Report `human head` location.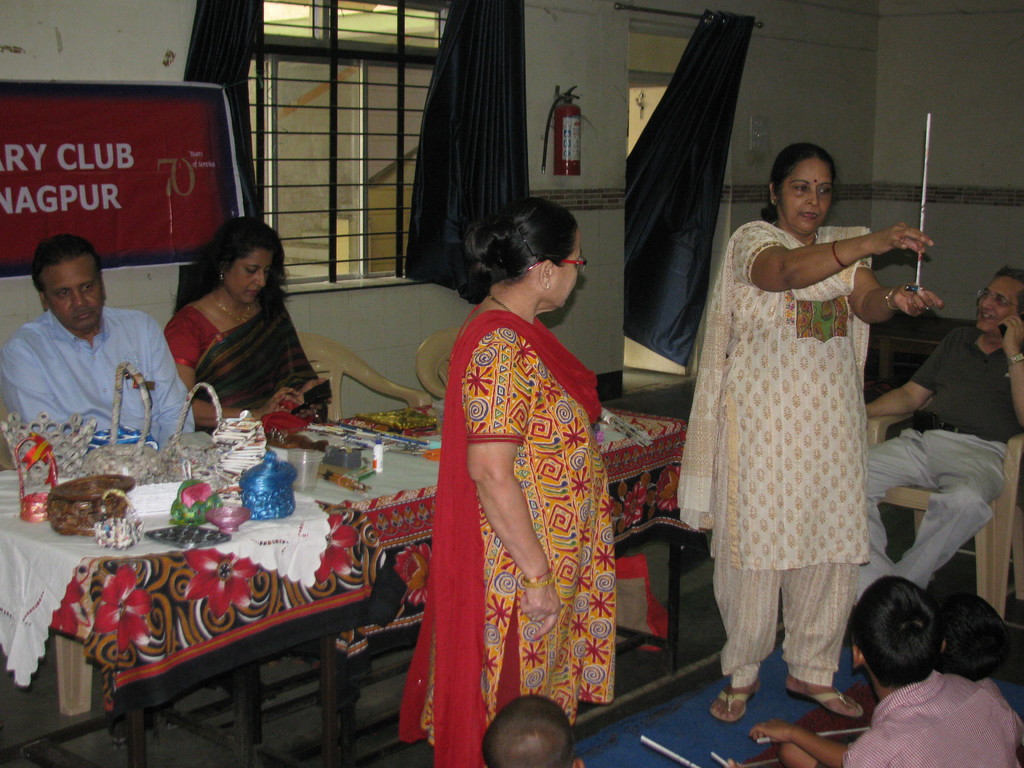
Report: [484,691,587,765].
